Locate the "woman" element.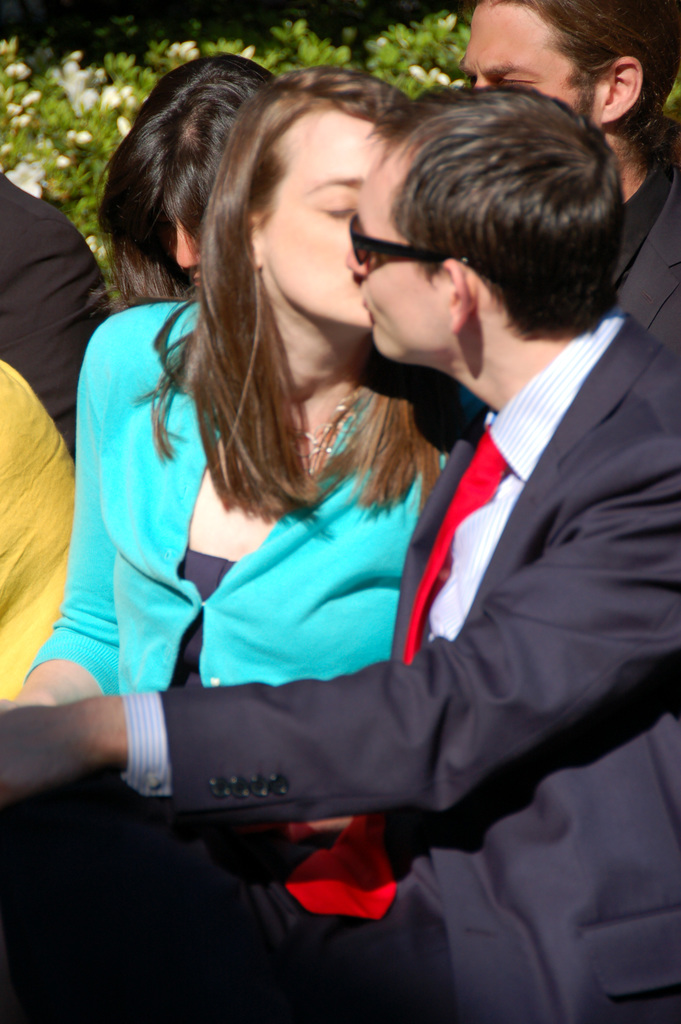
Element bbox: [left=12, top=79, right=469, bottom=902].
